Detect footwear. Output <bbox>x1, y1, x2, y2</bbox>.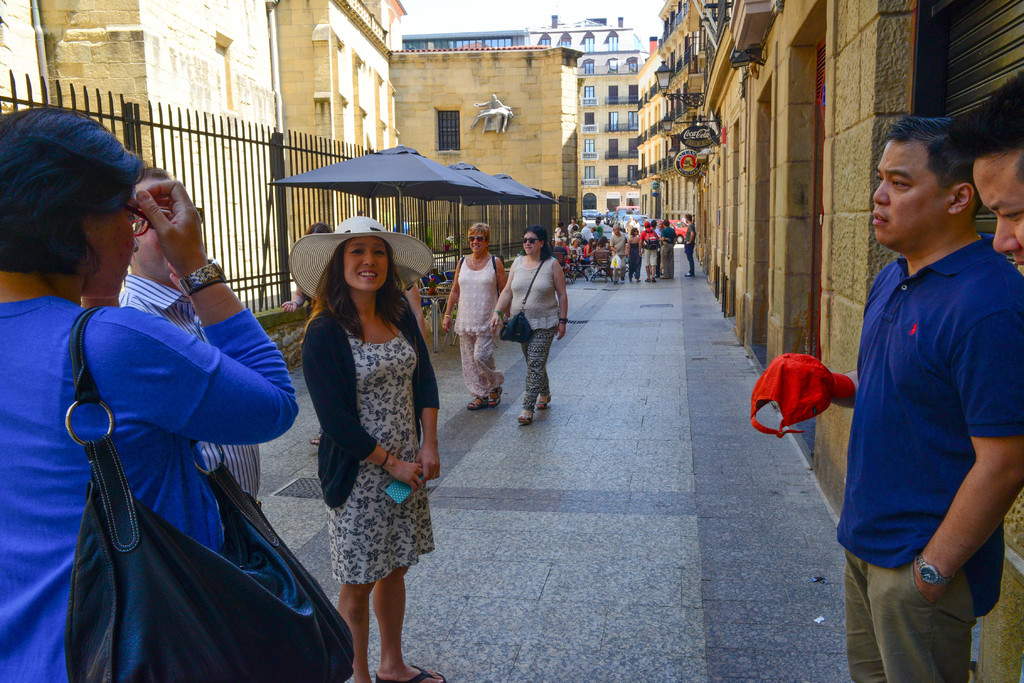
<bbox>685, 272, 694, 277</bbox>.
